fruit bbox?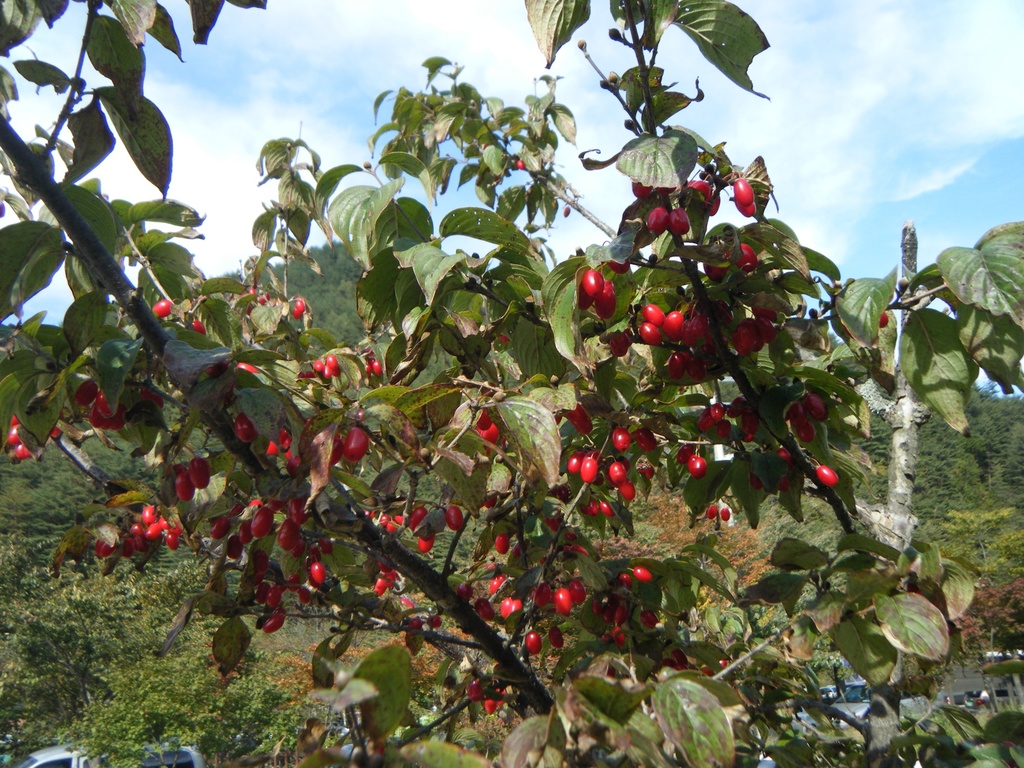
[left=500, top=596, right=513, bottom=620]
